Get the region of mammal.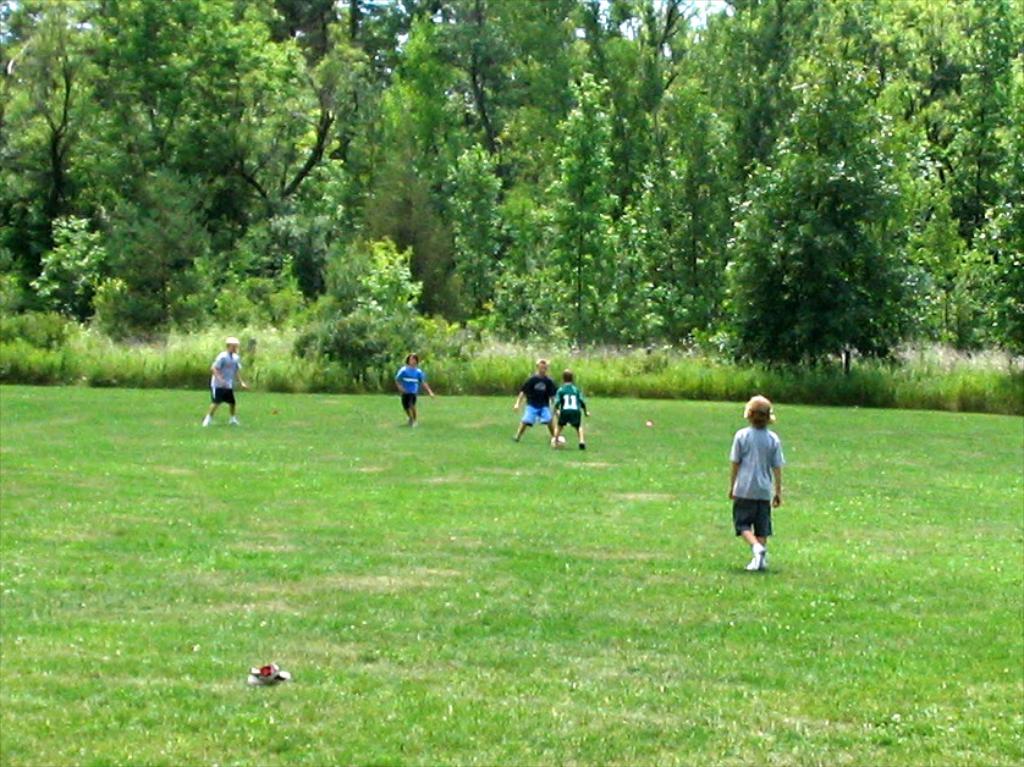
left=511, top=355, right=557, bottom=440.
